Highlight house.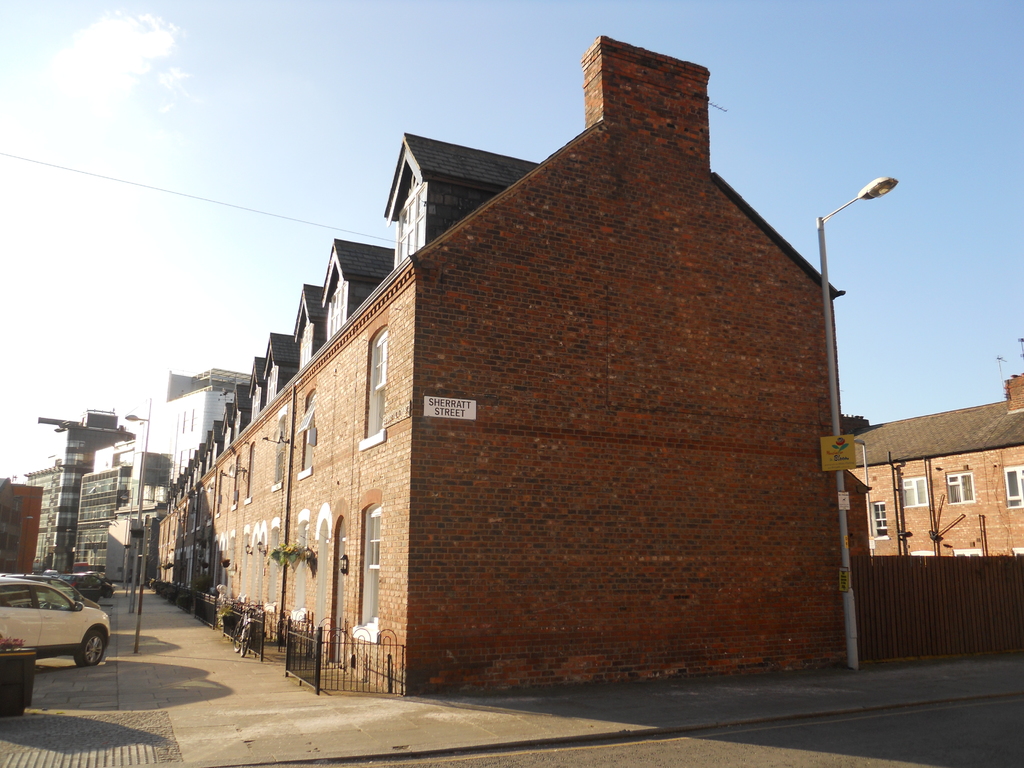
Highlighted region: <region>70, 434, 143, 582</region>.
